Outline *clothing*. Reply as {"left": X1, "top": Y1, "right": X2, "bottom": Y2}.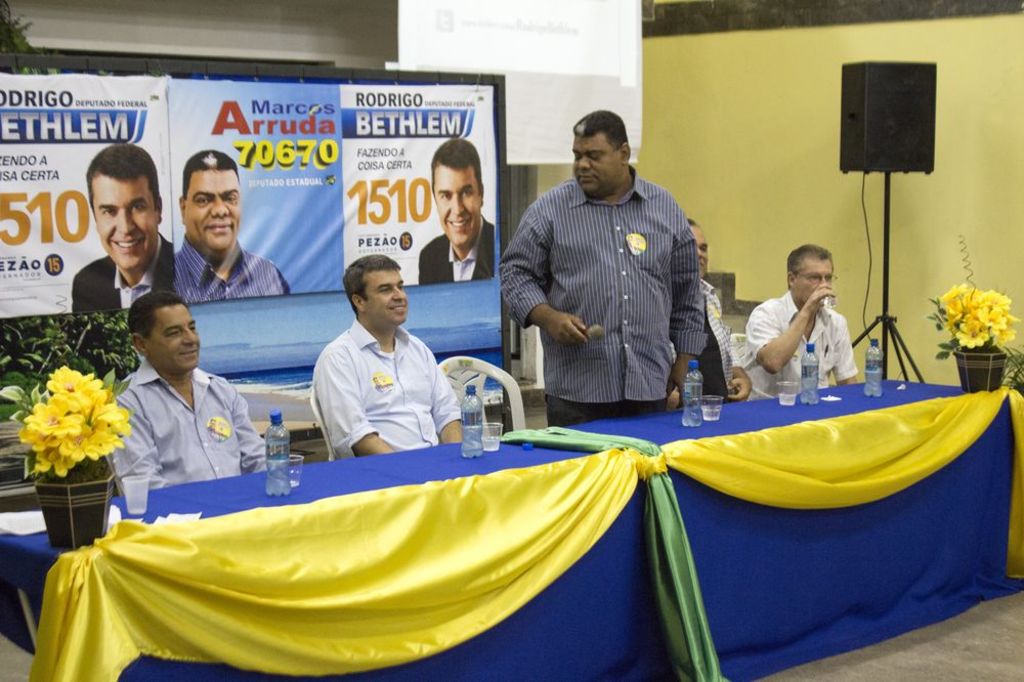
{"left": 505, "top": 144, "right": 728, "bottom": 425}.
